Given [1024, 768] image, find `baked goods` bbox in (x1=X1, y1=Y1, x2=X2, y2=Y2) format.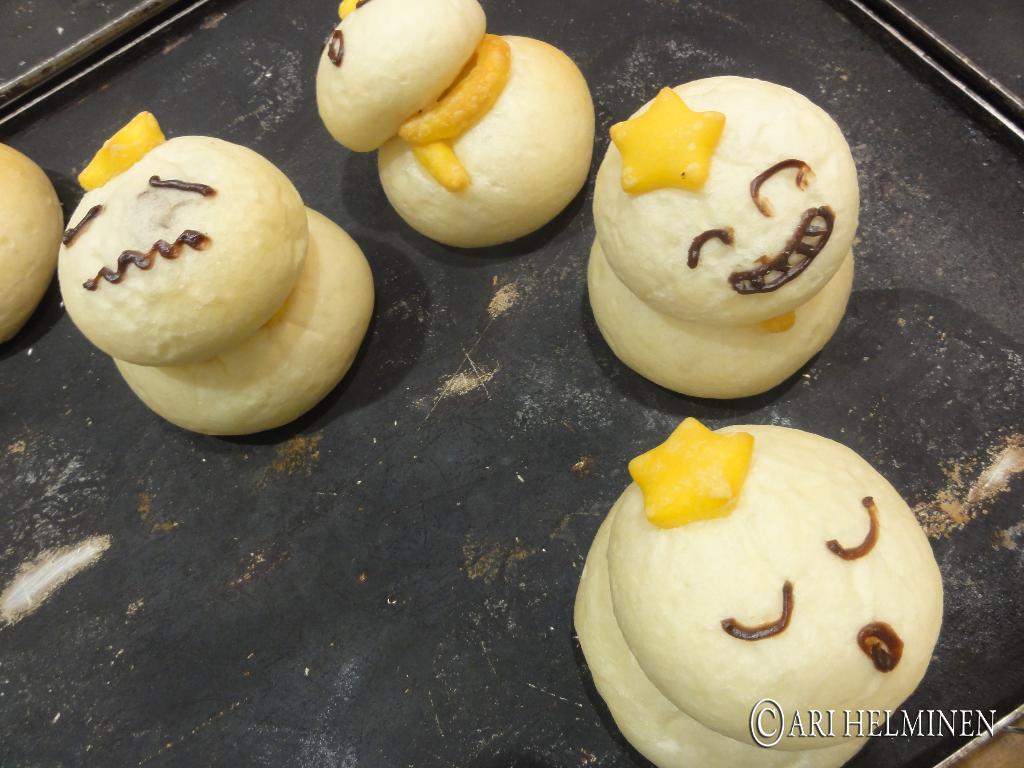
(x1=0, y1=135, x2=67, y2=347).
